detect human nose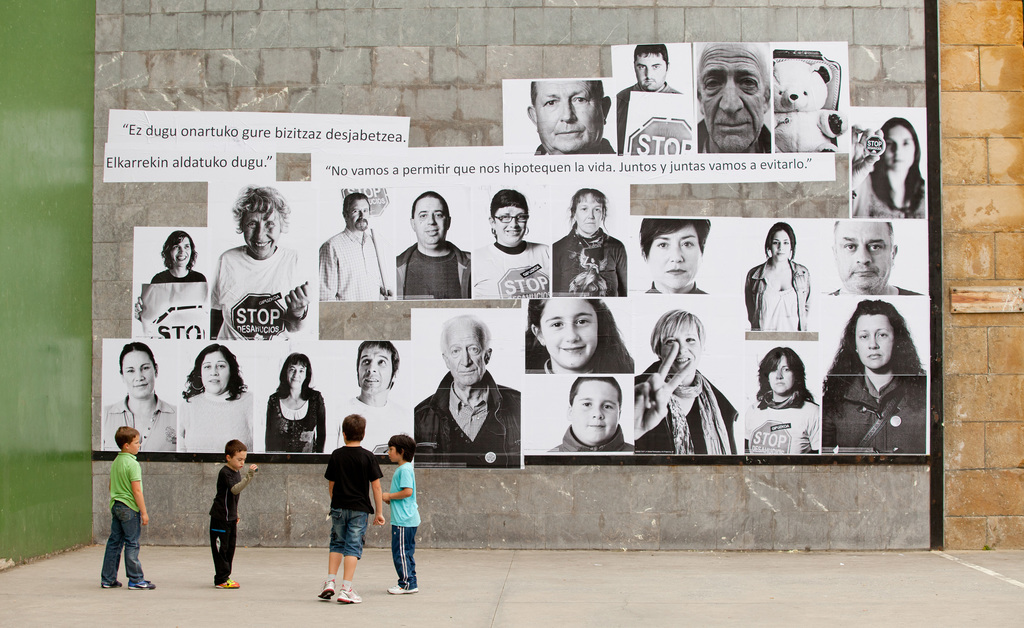
bbox=[776, 368, 783, 378]
